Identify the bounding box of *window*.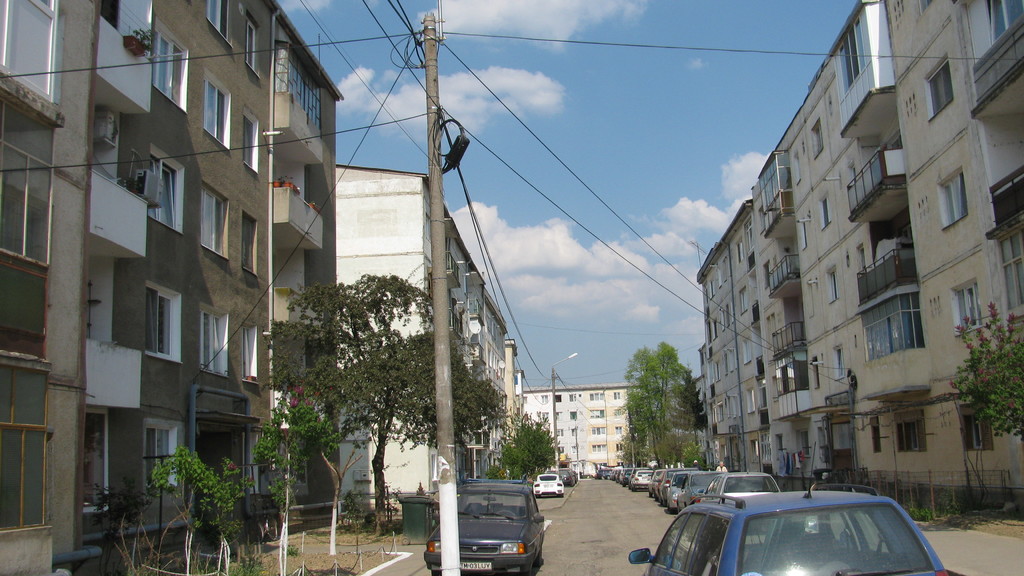
199, 182, 232, 262.
